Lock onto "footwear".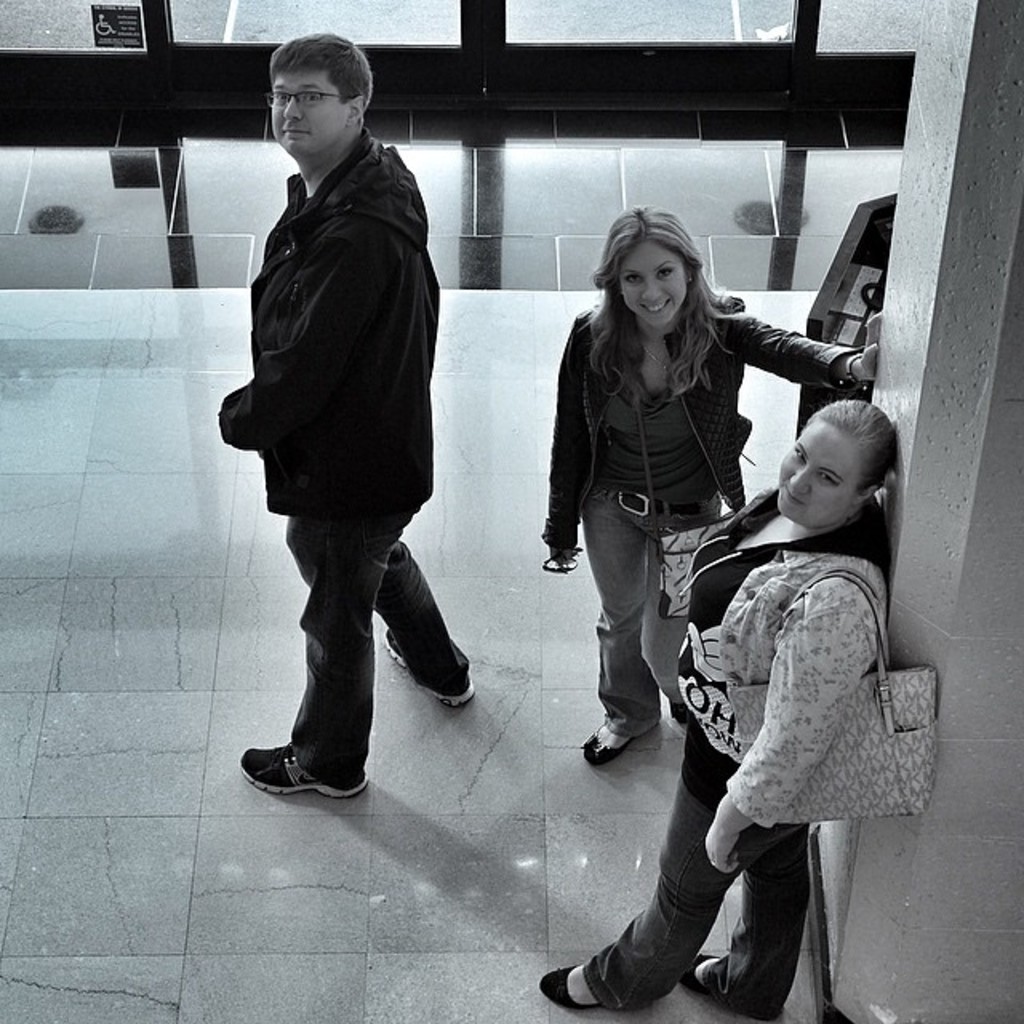
Locked: <region>382, 619, 483, 712</region>.
